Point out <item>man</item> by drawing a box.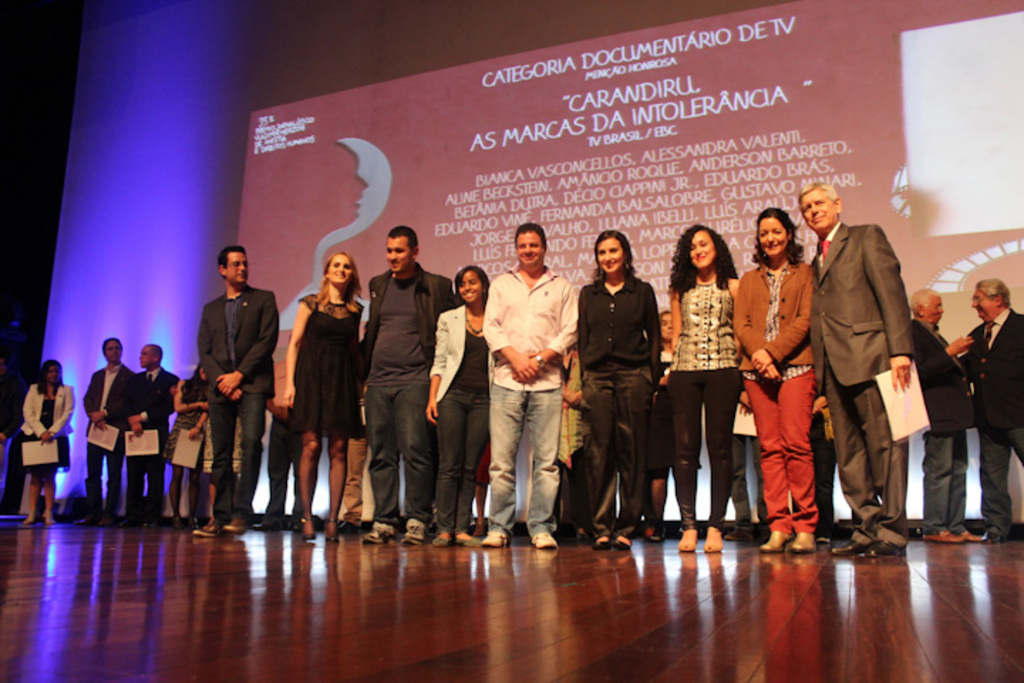
region(959, 275, 1023, 539).
